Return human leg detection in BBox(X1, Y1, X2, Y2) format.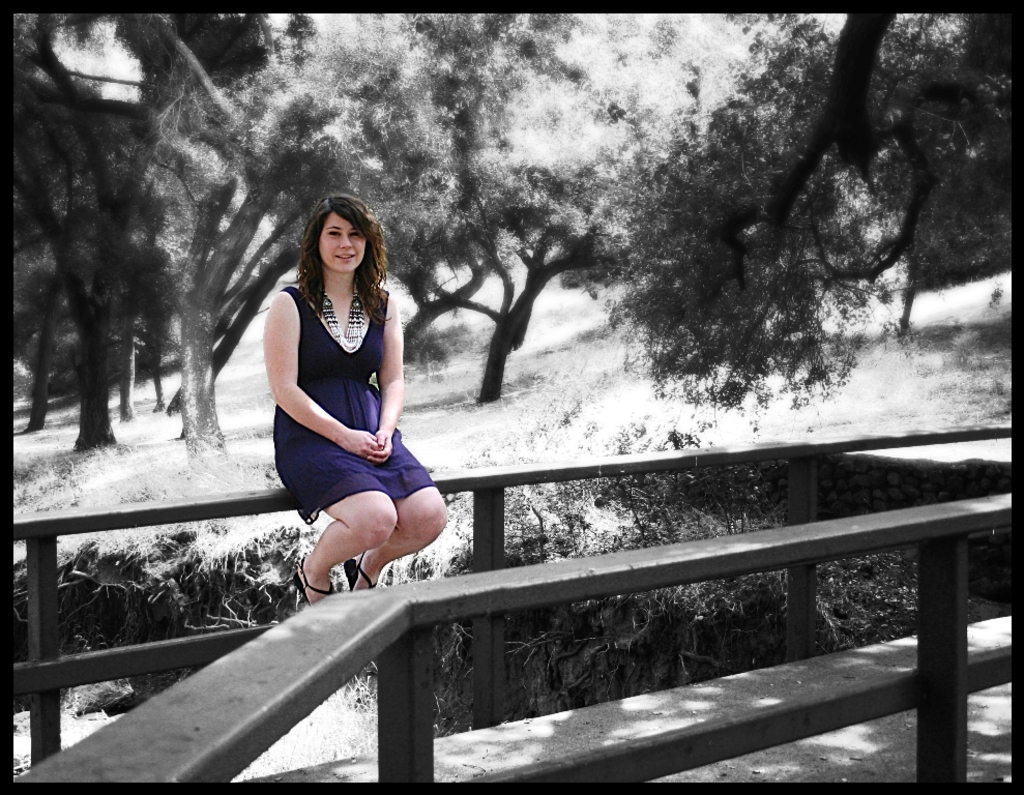
BBox(282, 469, 401, 608).
